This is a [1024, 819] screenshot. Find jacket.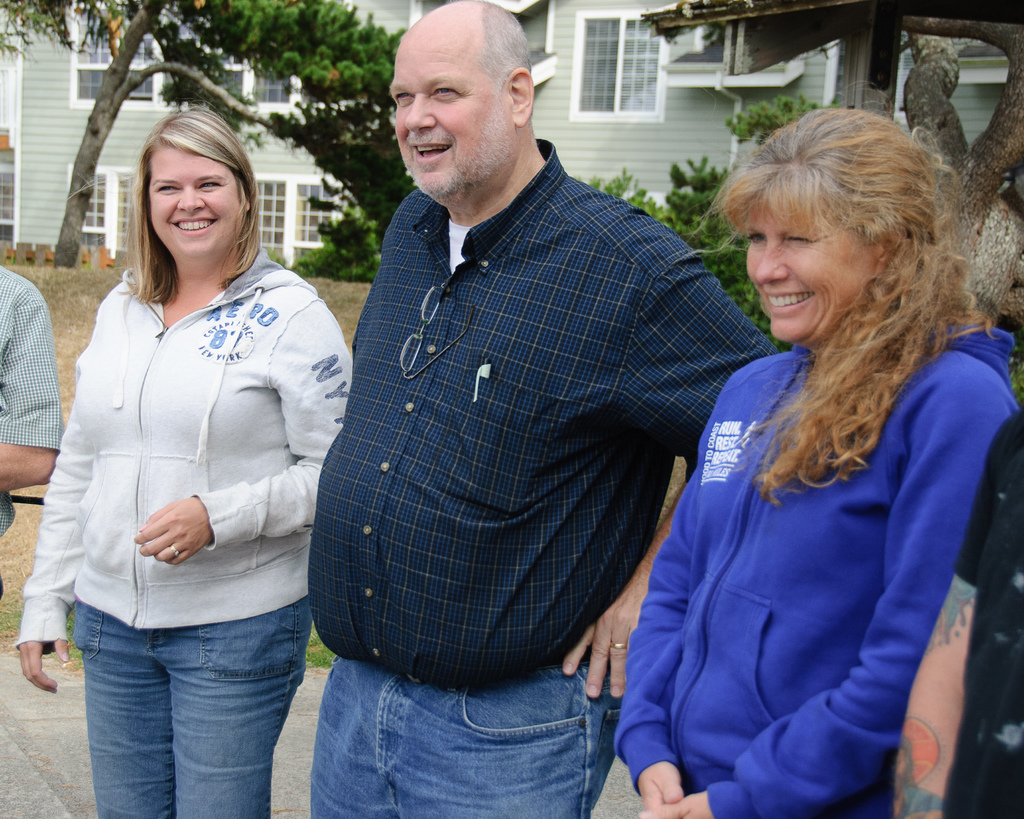
Bounding box: bbox(612, 314, 1012, 818).
